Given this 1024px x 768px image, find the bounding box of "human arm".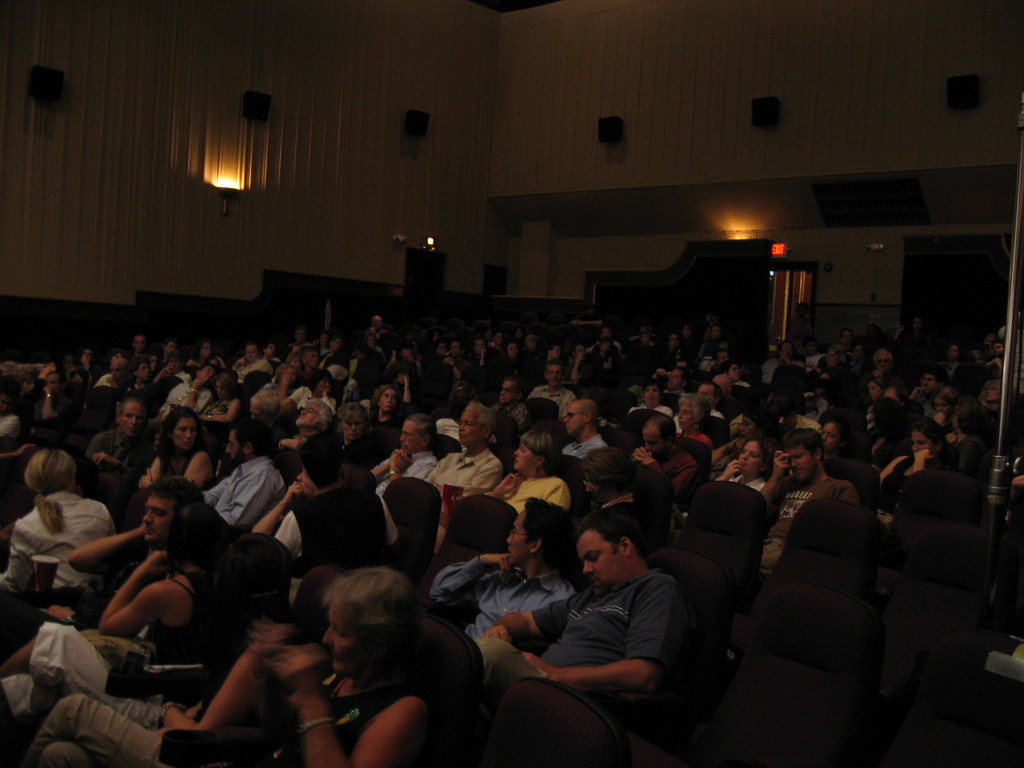
left=935, top=385, right=963, bottom=402.
